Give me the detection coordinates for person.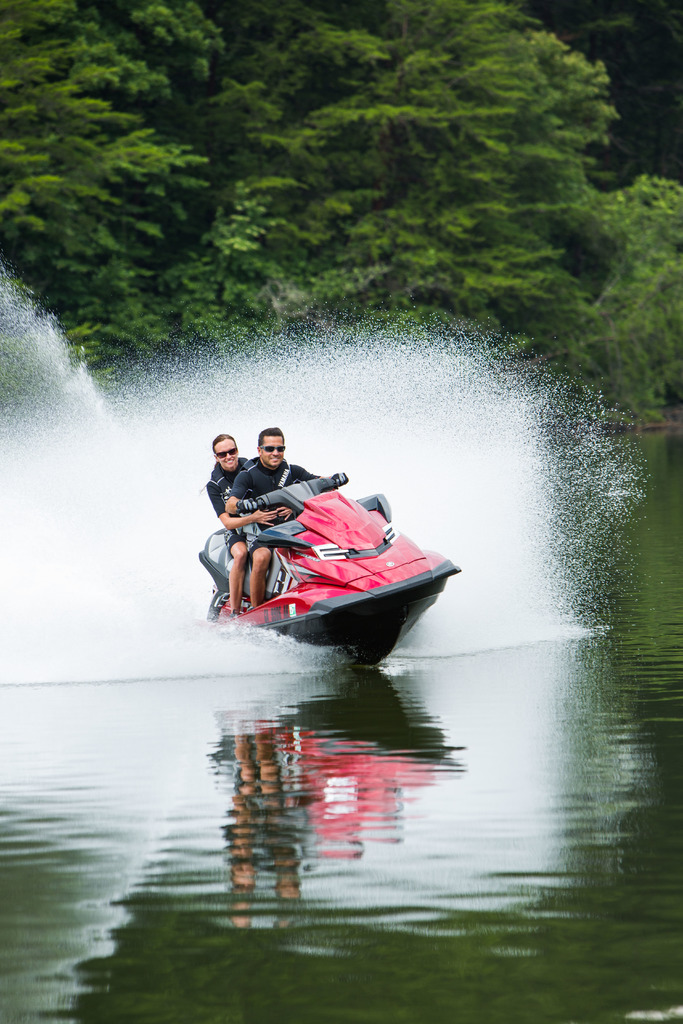
rect(205, 421, 338, 611).
